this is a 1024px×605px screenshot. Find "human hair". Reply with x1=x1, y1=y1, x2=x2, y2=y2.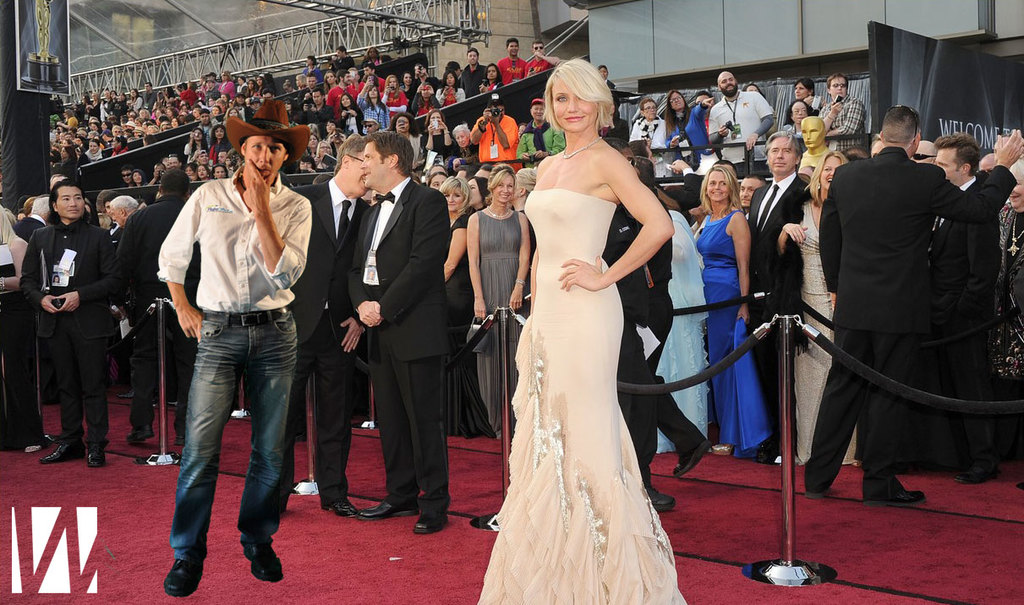
x1=193, y1=163, x2=209, y2=183.
